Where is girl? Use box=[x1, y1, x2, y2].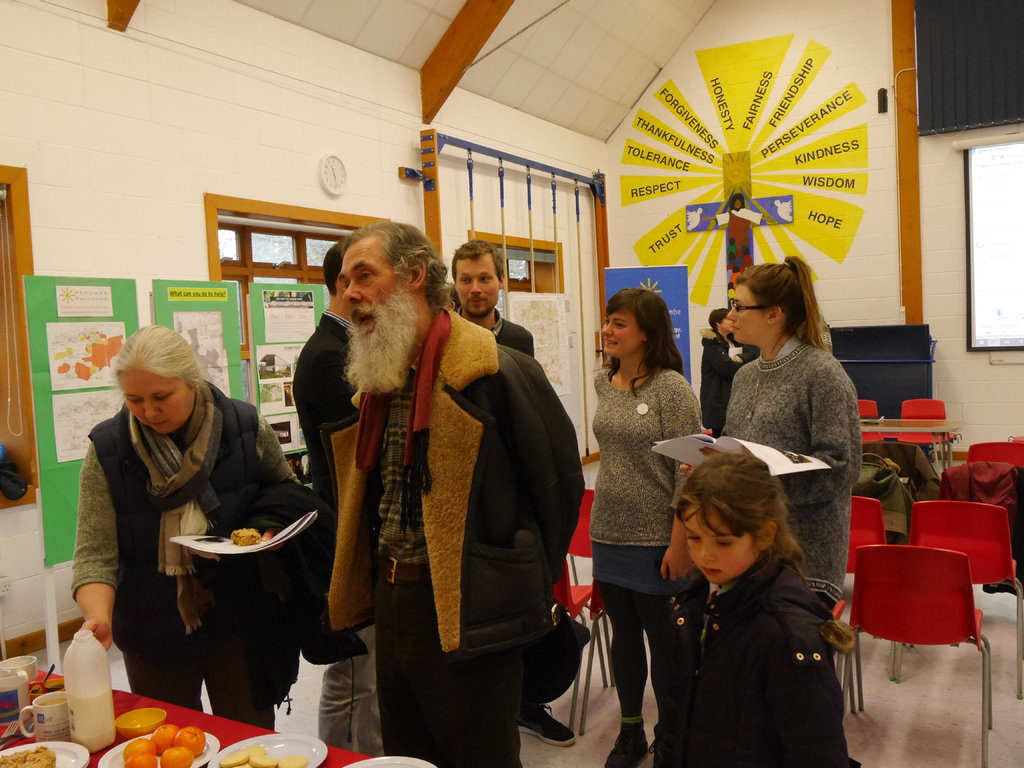
box=[719, 260, 862, 611].
